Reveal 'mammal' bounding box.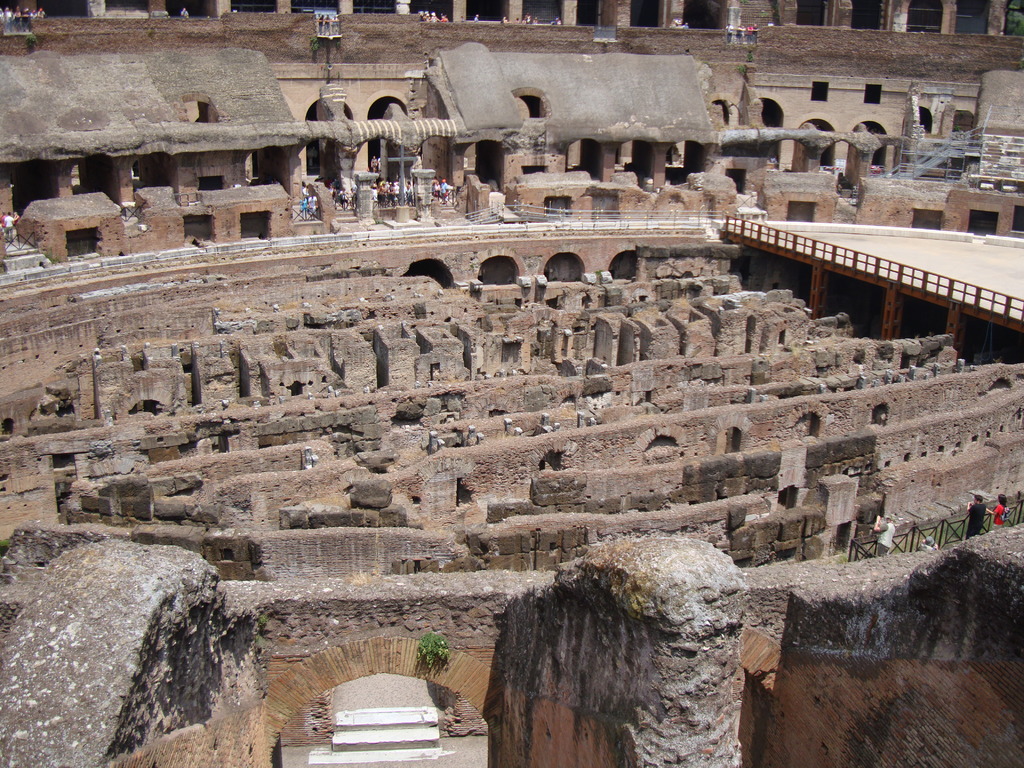
Revealed: l=367, t=156, r=375, b=172.
